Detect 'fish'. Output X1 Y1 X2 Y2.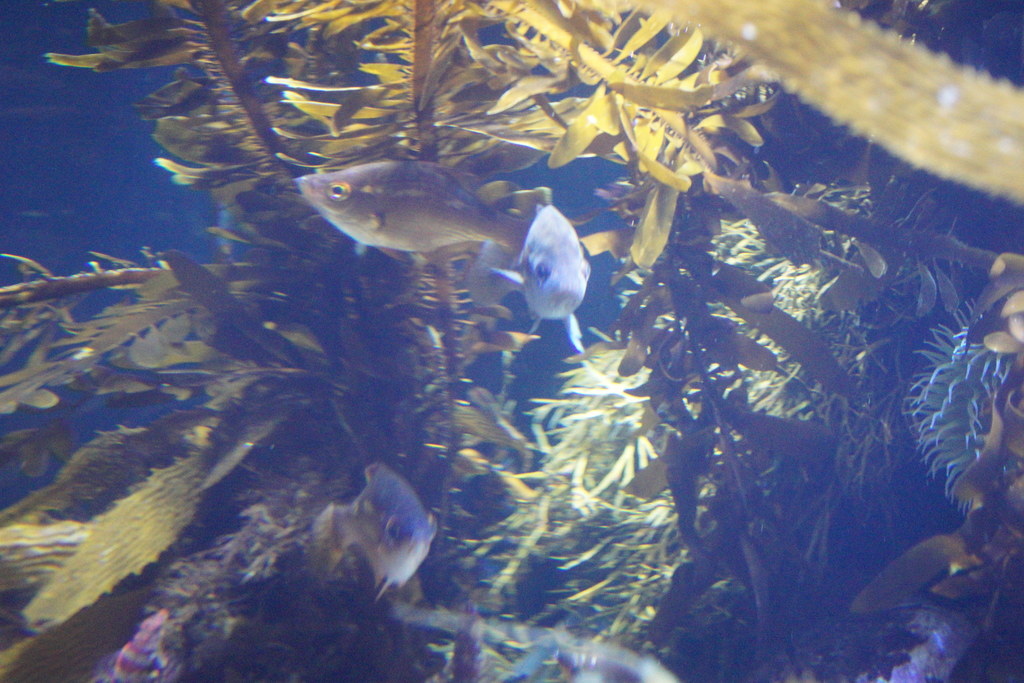
301 148 525 278.
